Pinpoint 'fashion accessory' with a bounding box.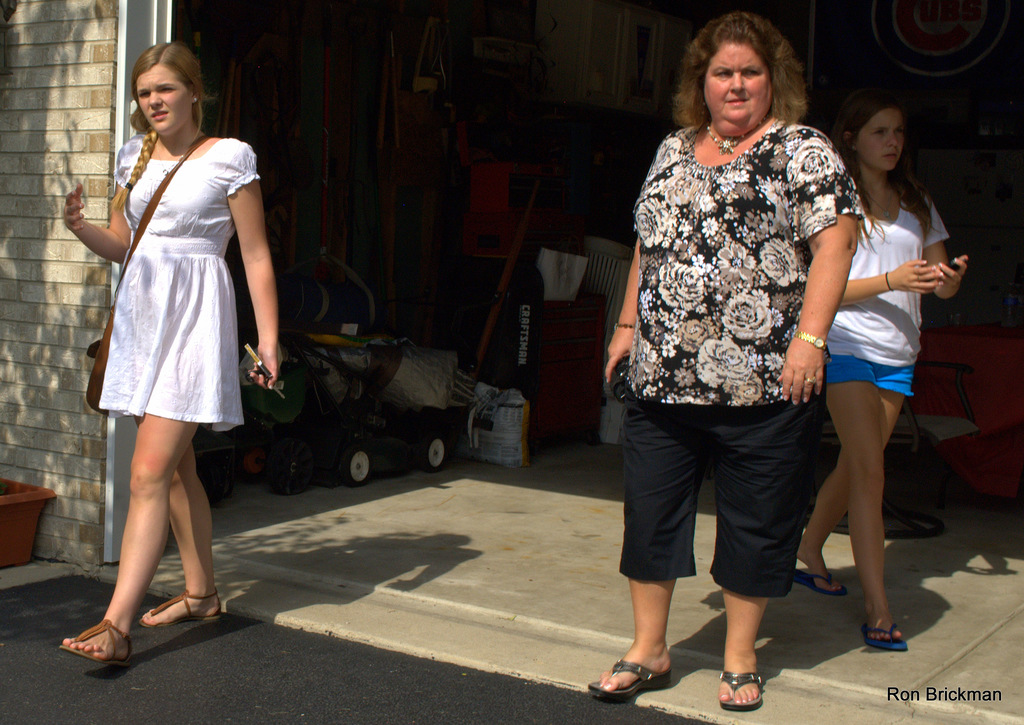
<region>155, 140, 189, 177</region>.
